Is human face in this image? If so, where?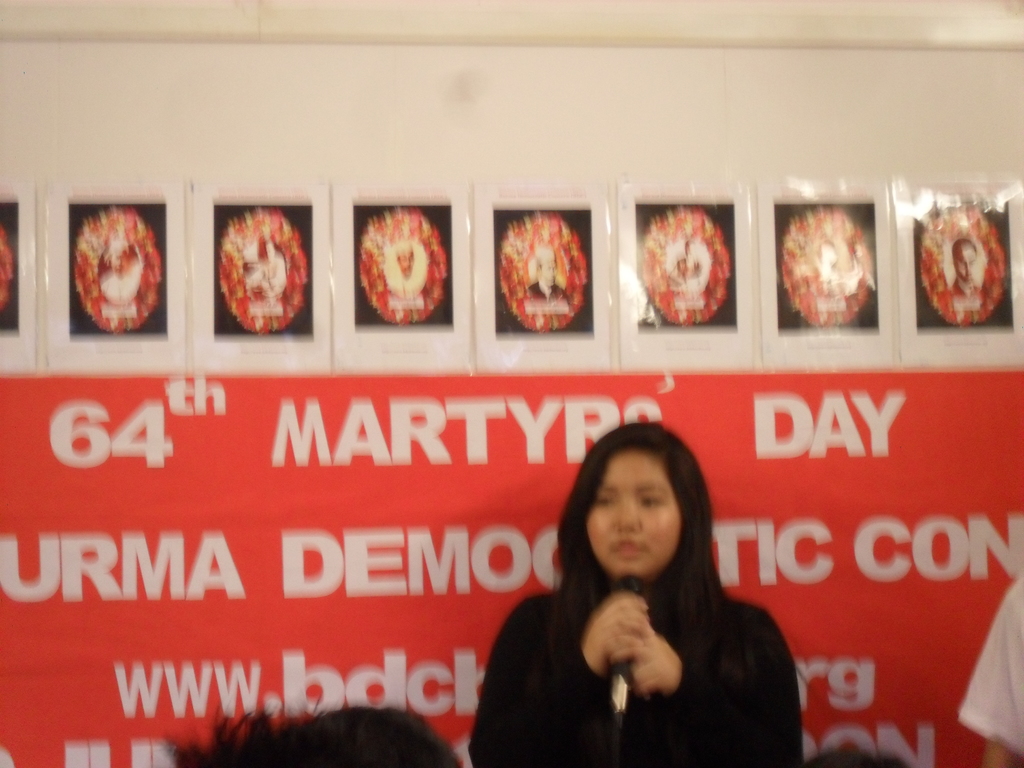
Yes, at l=584, t=447, r=676, b=580.
